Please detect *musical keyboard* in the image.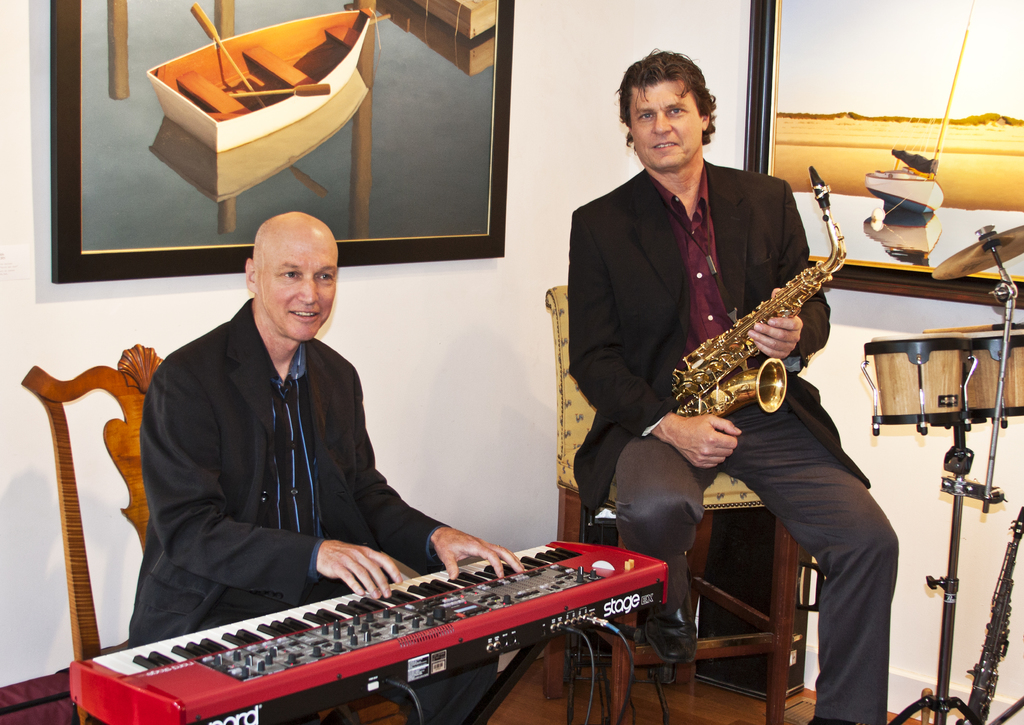
locate(61, 553, 649, 724).
